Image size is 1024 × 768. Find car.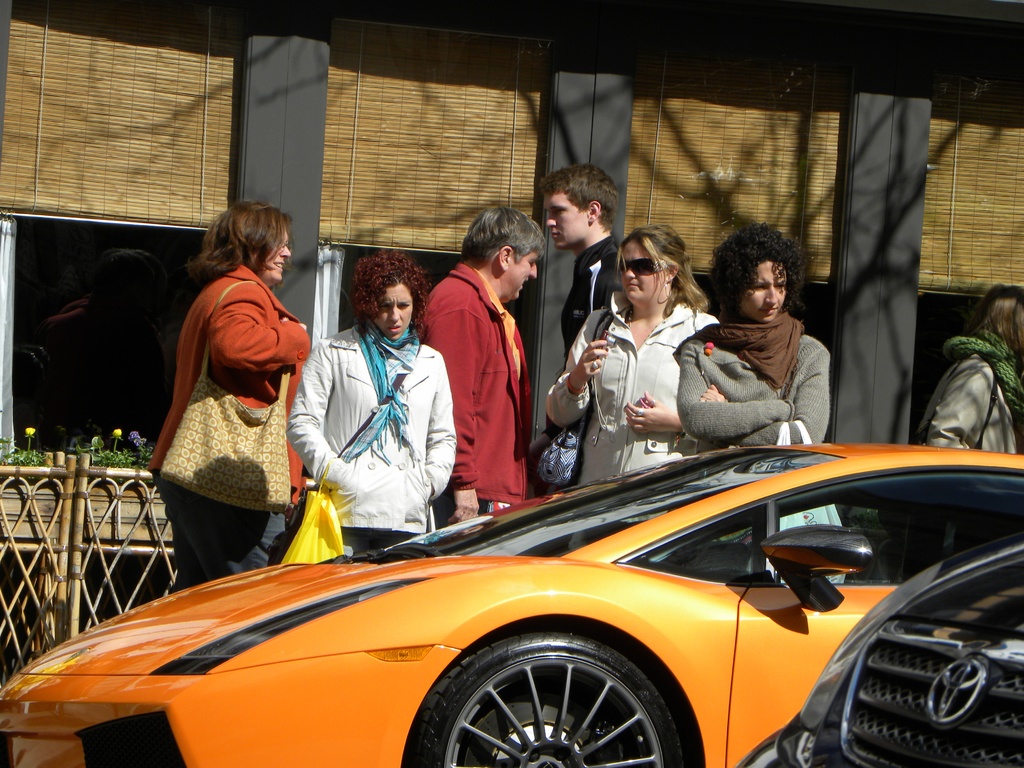
[775, 519, 1023, 767].
